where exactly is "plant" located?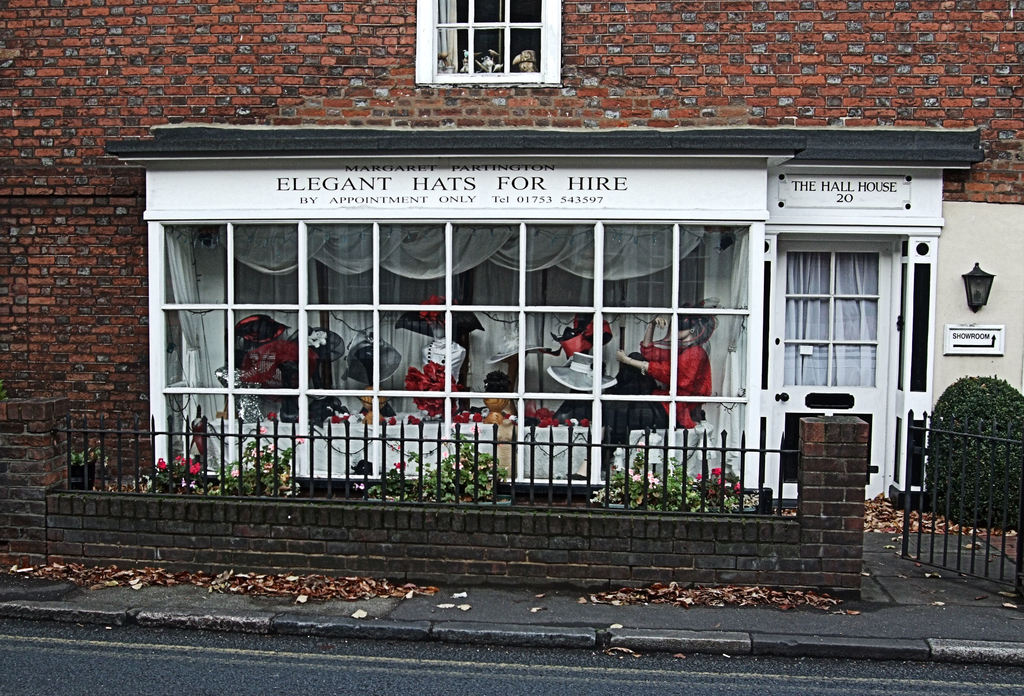
Its bounding box is box(926, 373, 1023, 533).
